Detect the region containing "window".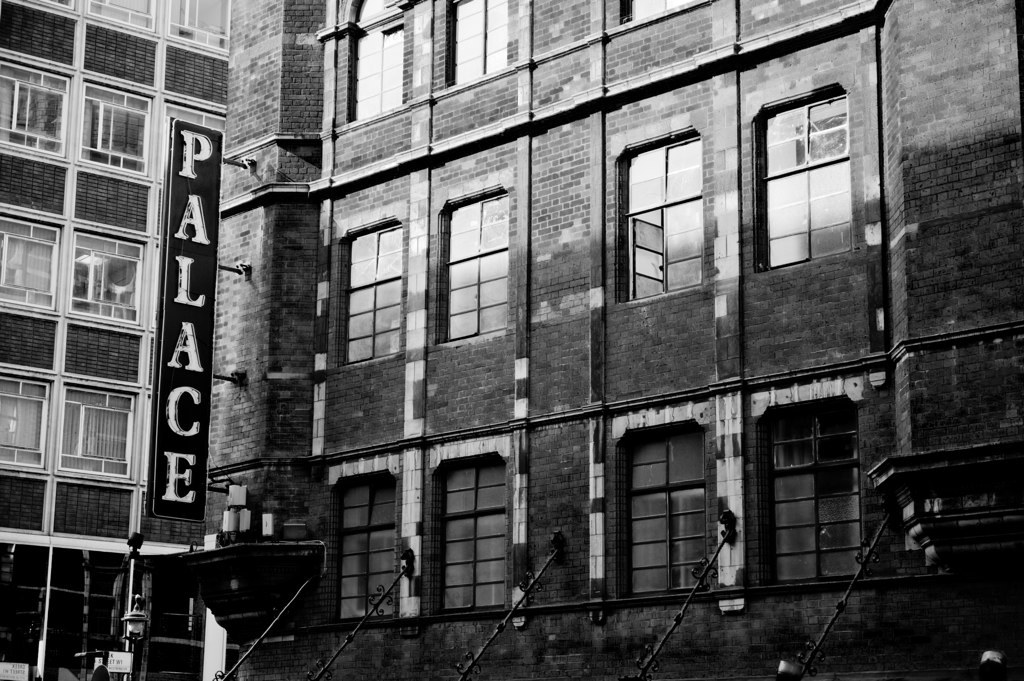
1:59:70:152.
